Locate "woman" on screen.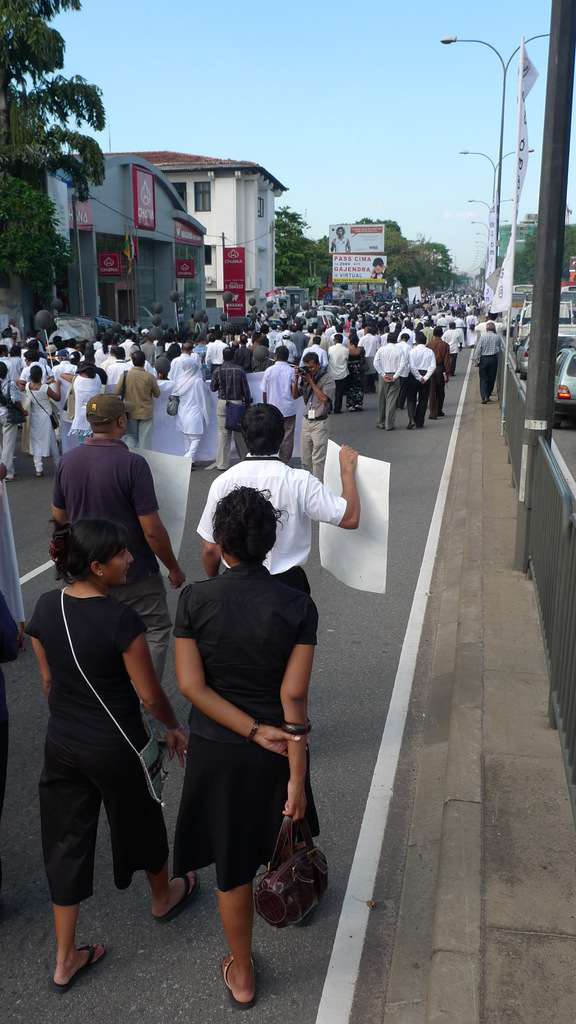
On screen at x1=347, y1=333, x2=366, y2=412.
